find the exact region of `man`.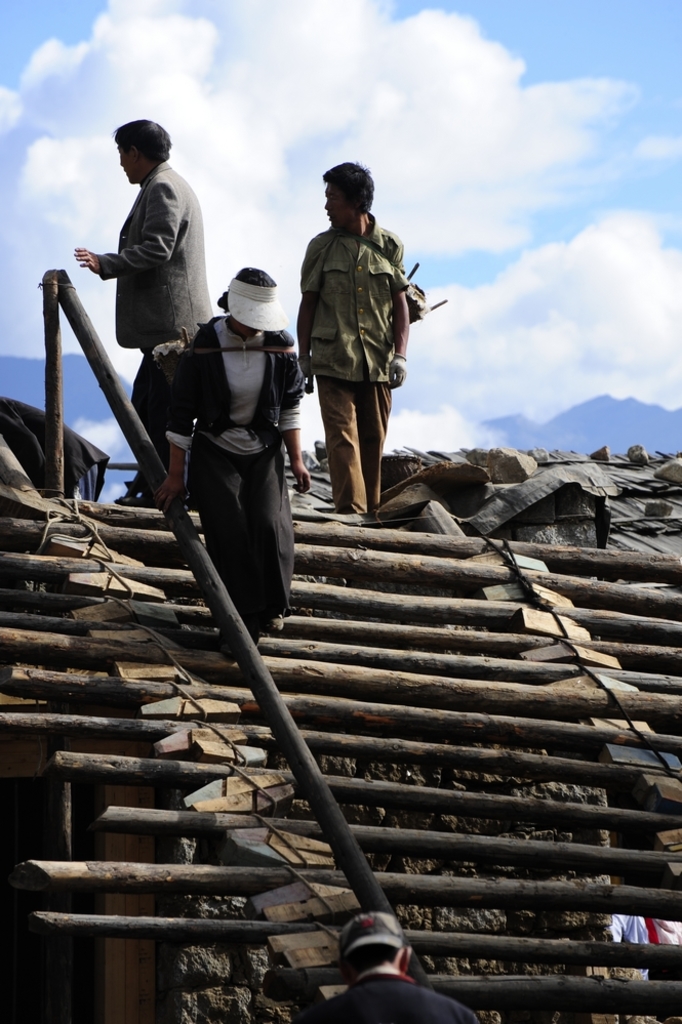
Exact region: (296,167,424,528).
